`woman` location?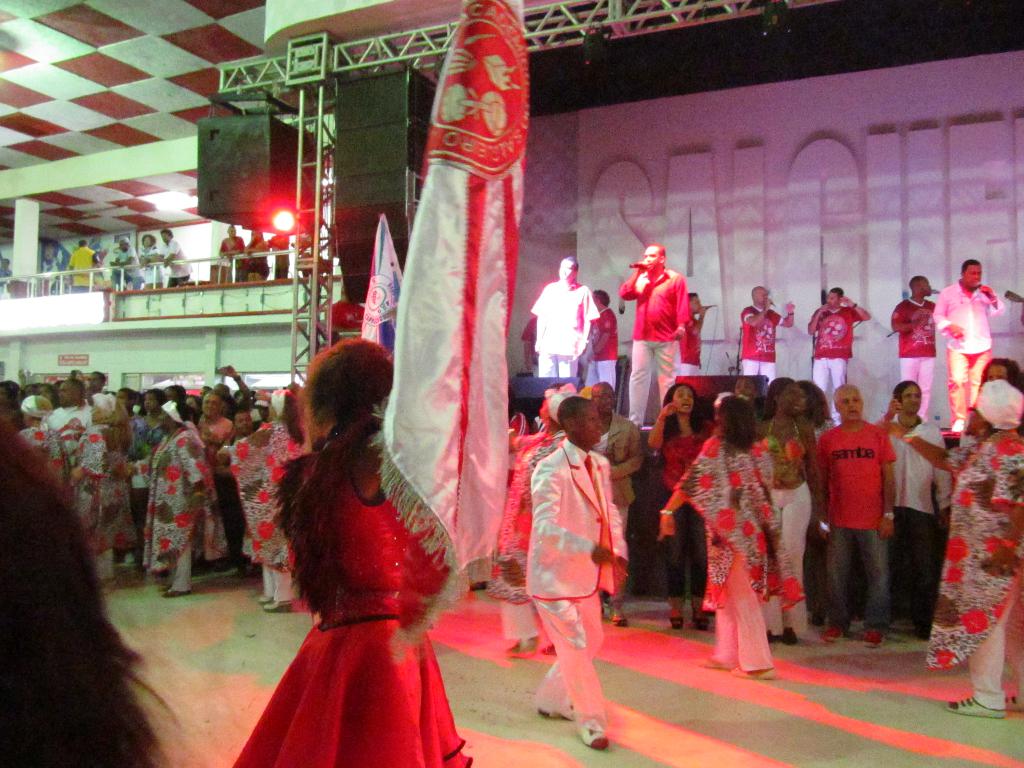
(501,388,540,487)
